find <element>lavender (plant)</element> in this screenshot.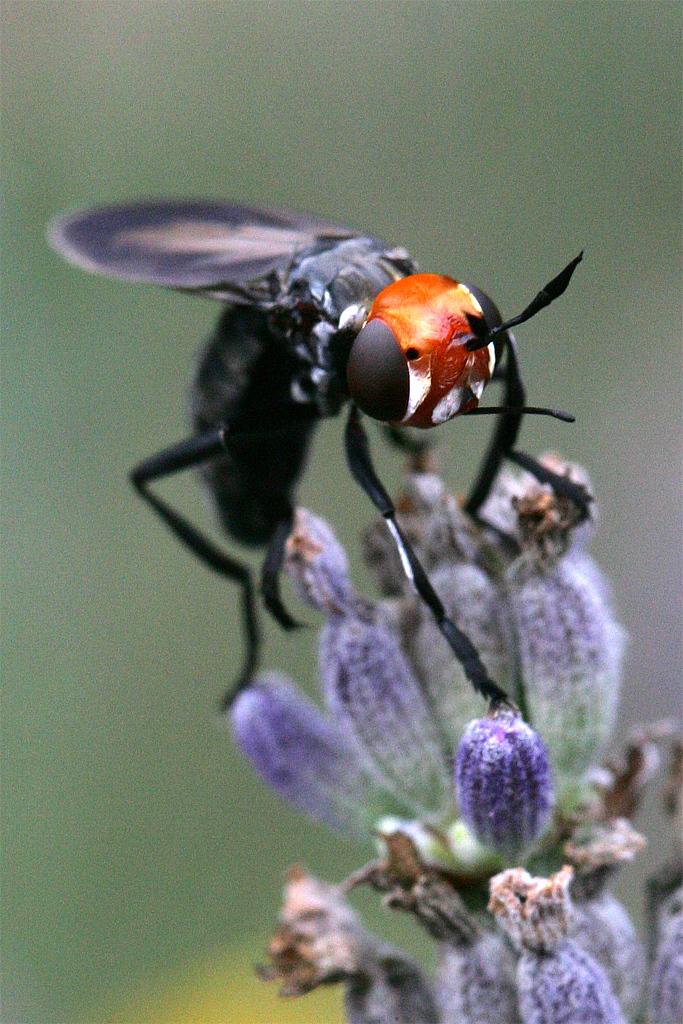
The bounding box for <element>lavender (plant)</element> is l=223, t=455, r=682, b=1023.
